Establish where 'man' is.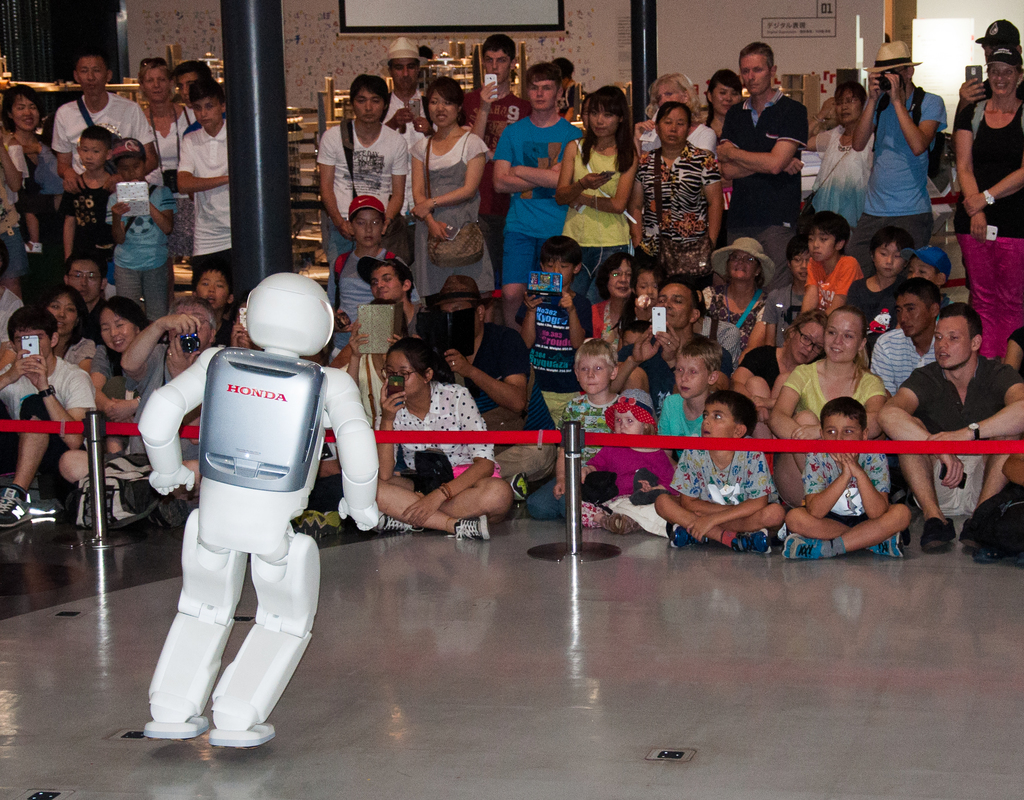
Established at (493, 64, 587, 332).
